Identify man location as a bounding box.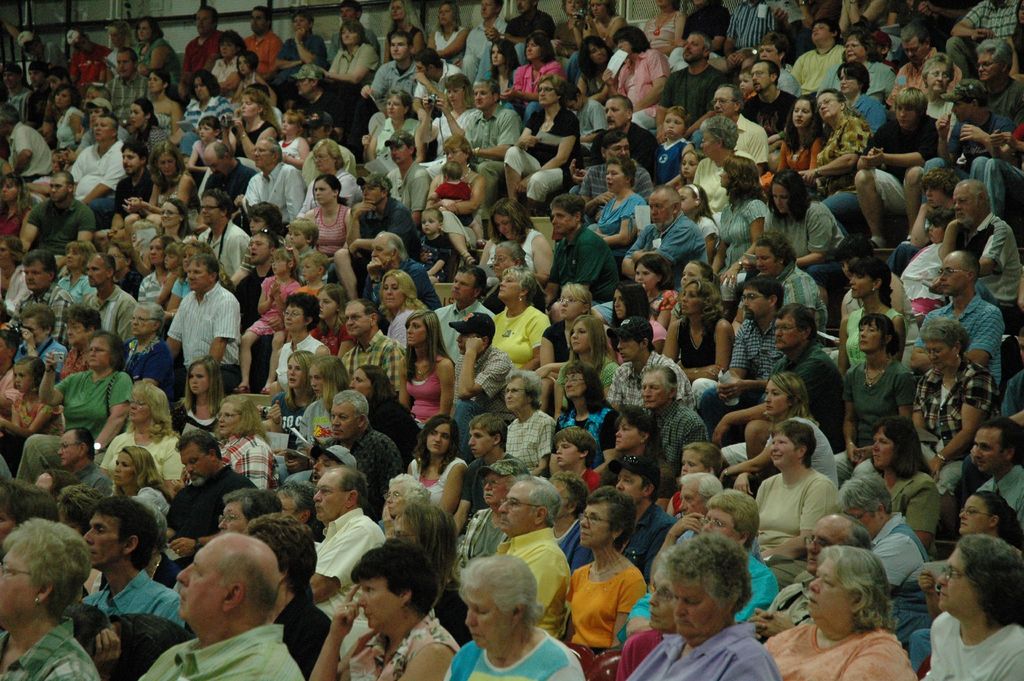
(162,420,251,559).
